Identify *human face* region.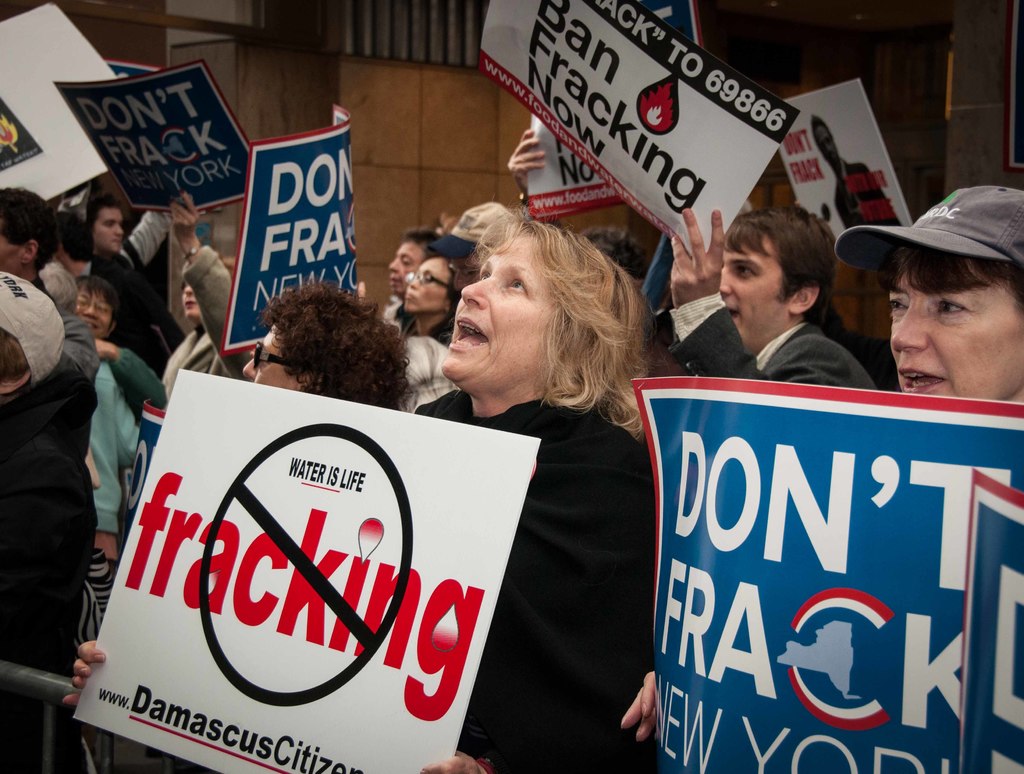
Region: <bbox>443, 232, 554, 381</bbox>.
